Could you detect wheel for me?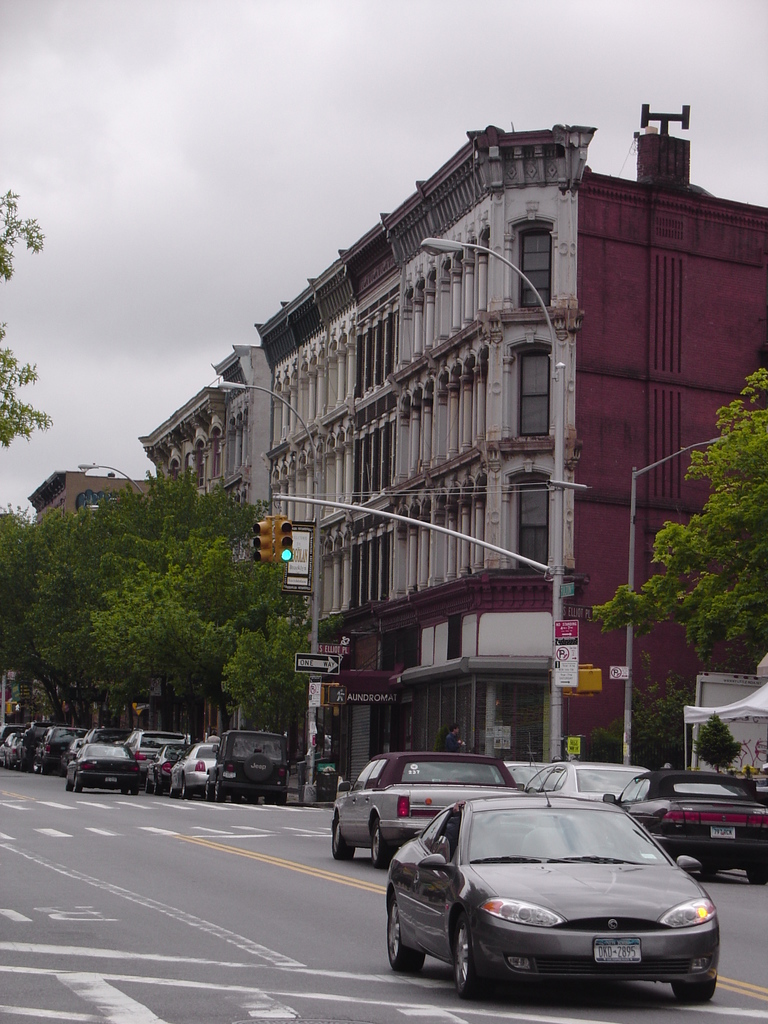
Detection result: BBox(216, 779, 225, 804).
